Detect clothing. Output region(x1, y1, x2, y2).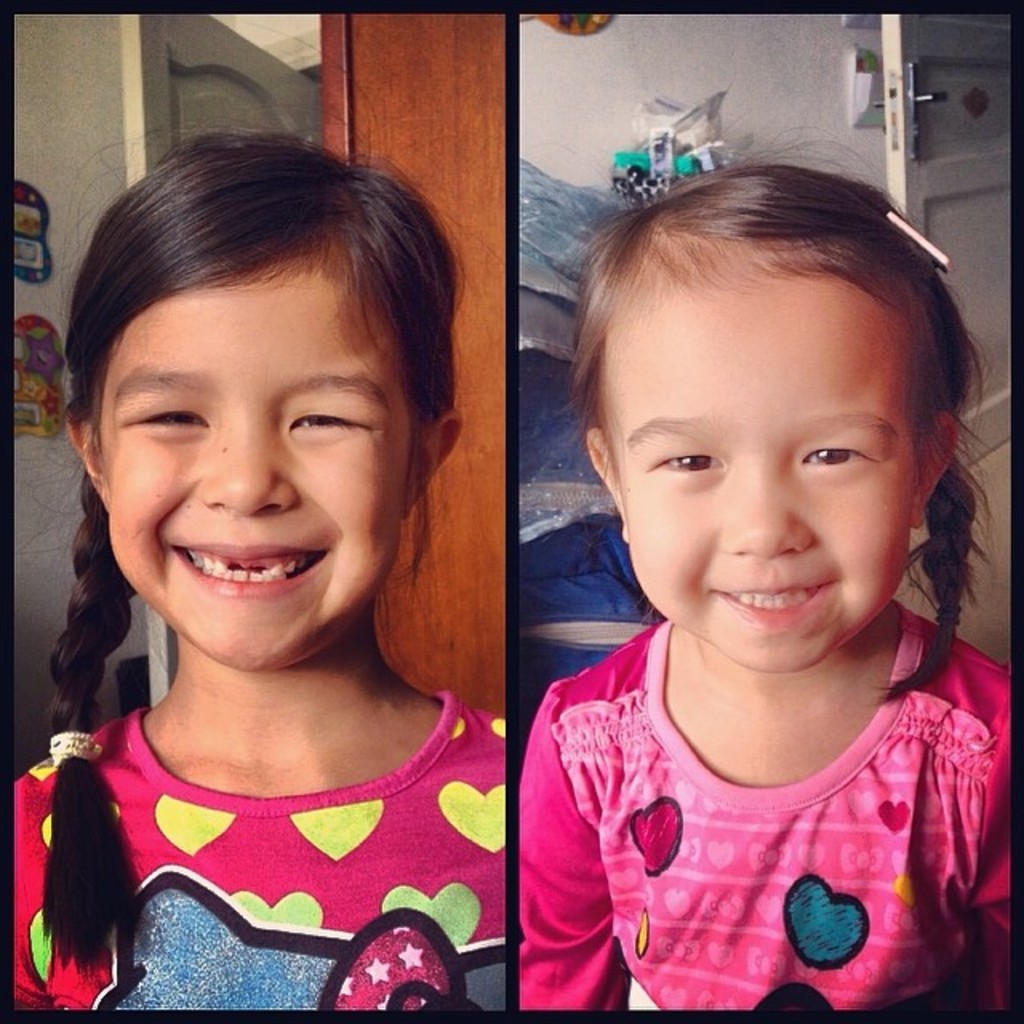
region(19, 691, 517, 1013).
